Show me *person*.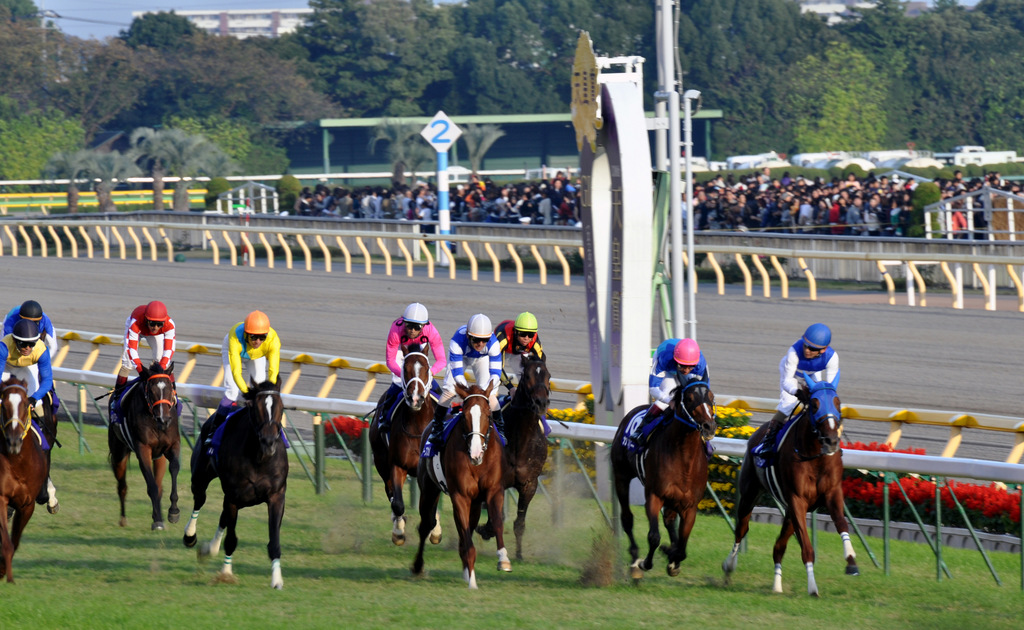
*person* is here: crop(109, 307, 172, 385).
